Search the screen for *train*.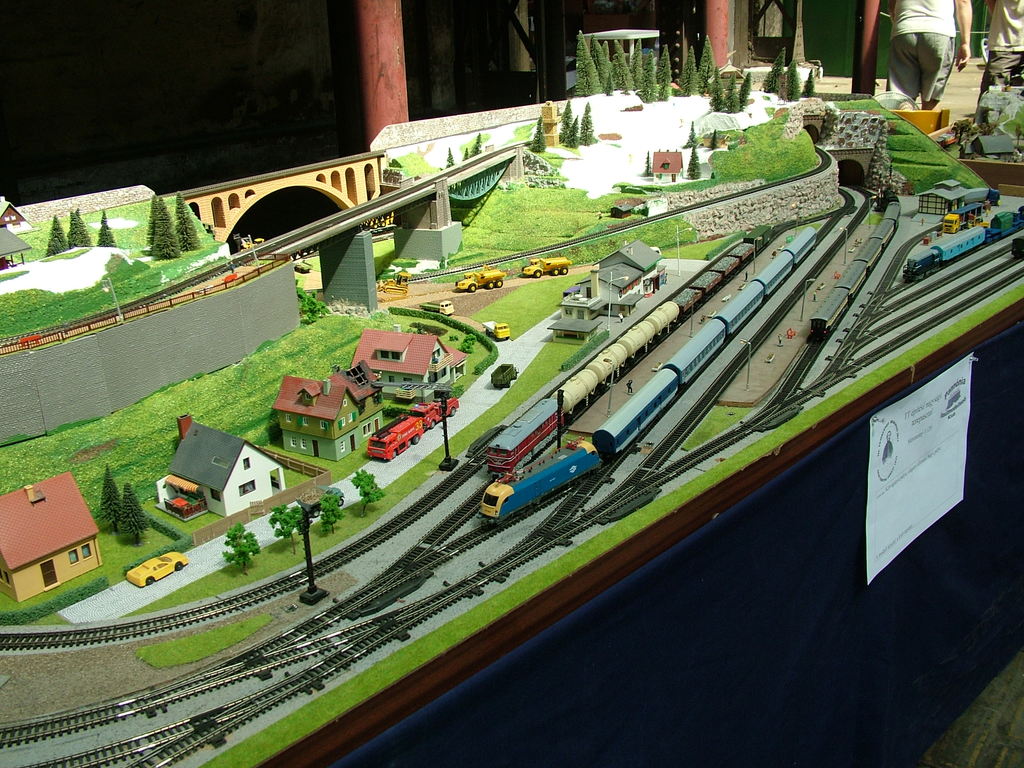
Found at <bbox>485, 241, 752, 479</bbox>.
